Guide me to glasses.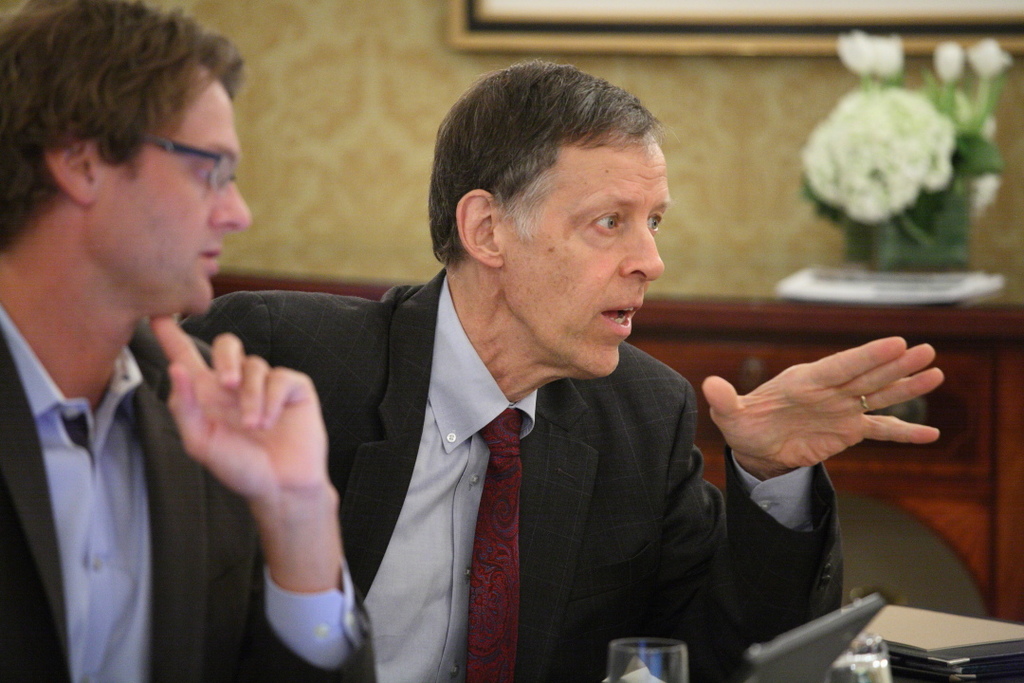
Guidance: x1=113 y1=122 x2=234 y2=176.
